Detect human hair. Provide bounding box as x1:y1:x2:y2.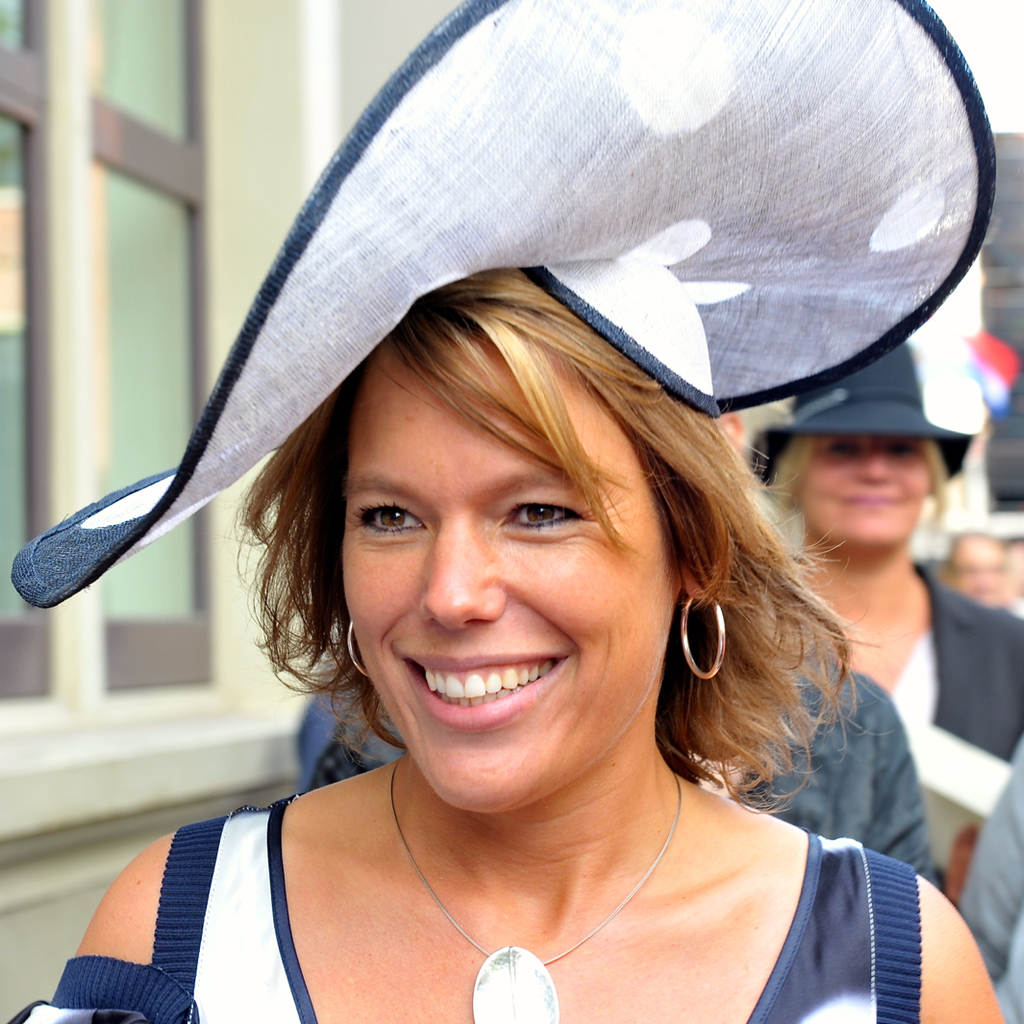
764:437:947:535.
